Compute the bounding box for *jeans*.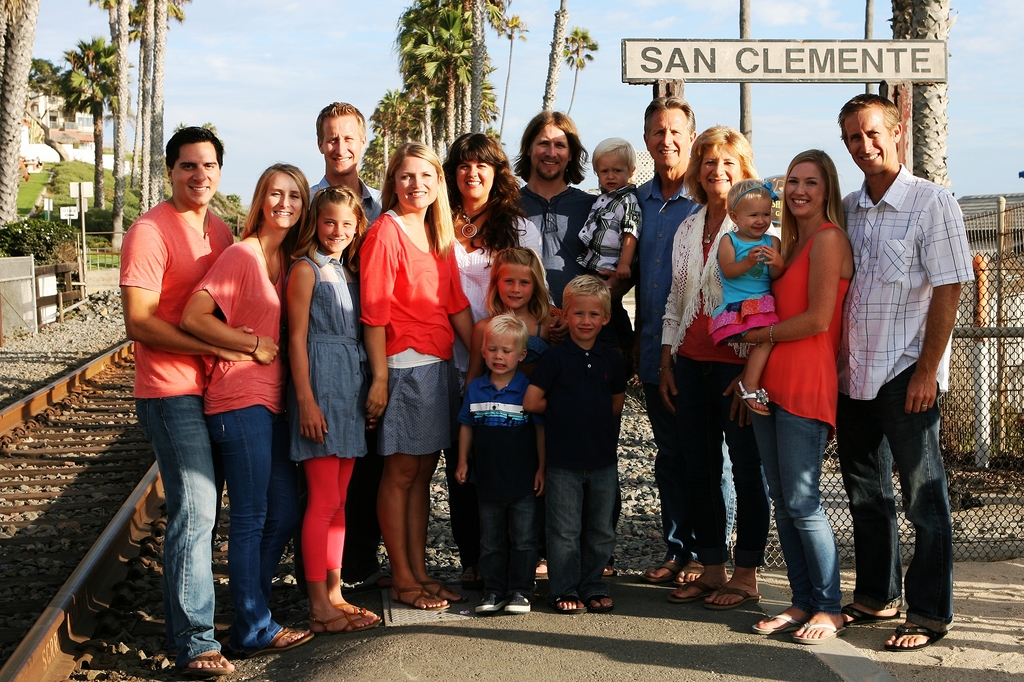
(left=545, top=467, right=620, bottom=598).
